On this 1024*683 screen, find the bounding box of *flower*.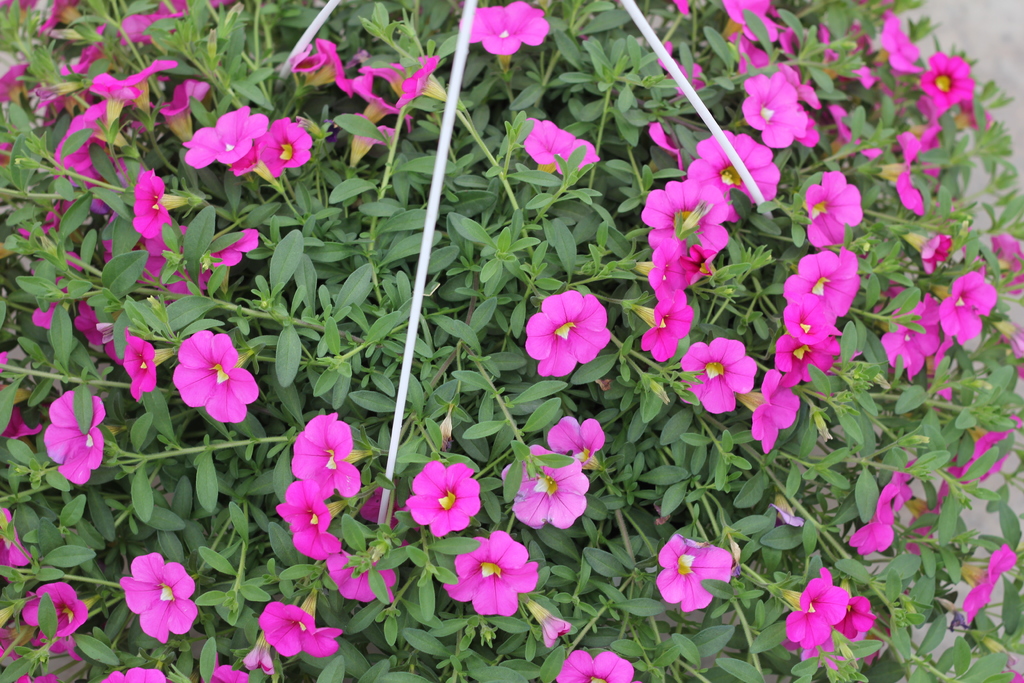
Bounding box: region(881, 292, 953, 381).
